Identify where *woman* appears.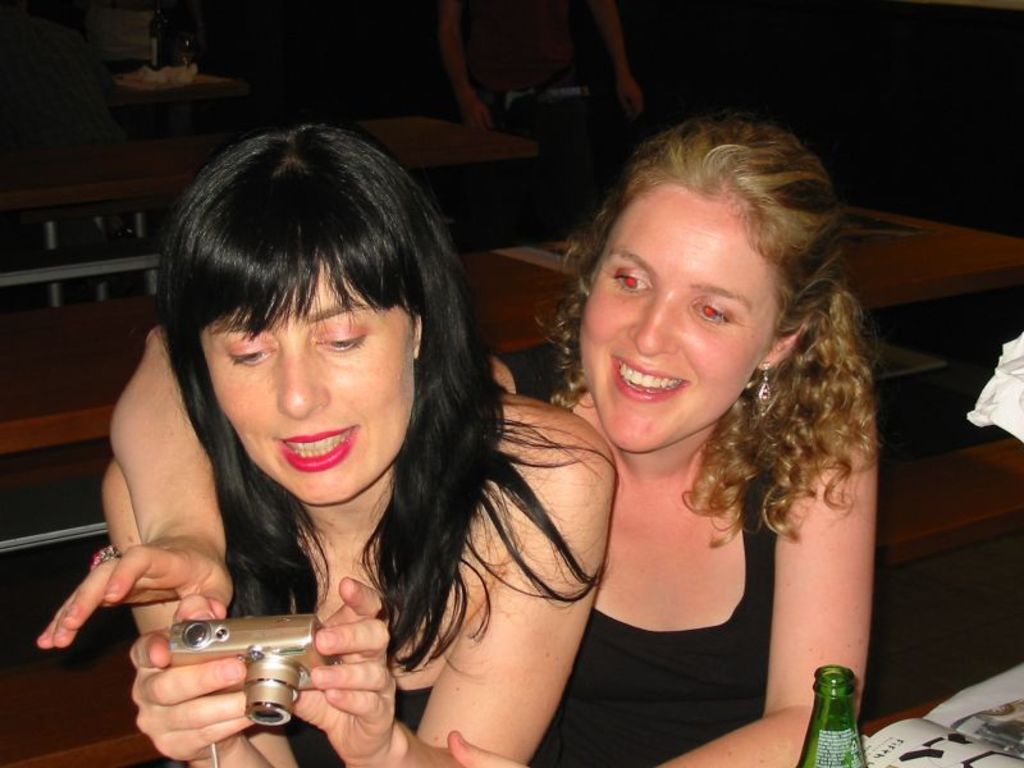
Appears at left=33, top=122, right=884, bottom=767.
